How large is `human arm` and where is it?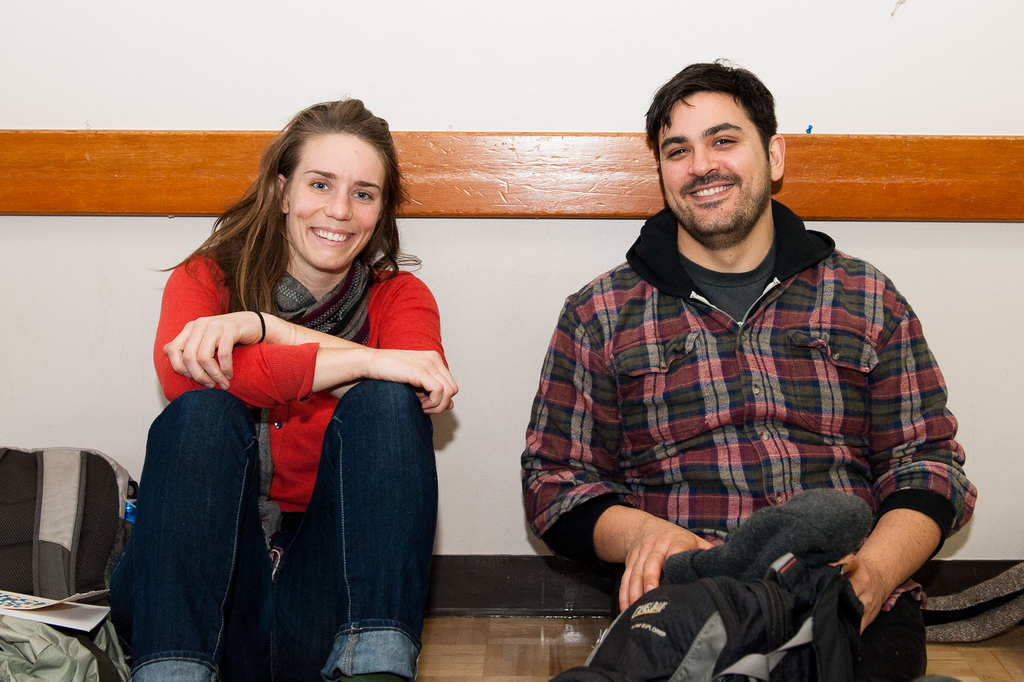
Bounding box: box(833, 254, 984, 649).
